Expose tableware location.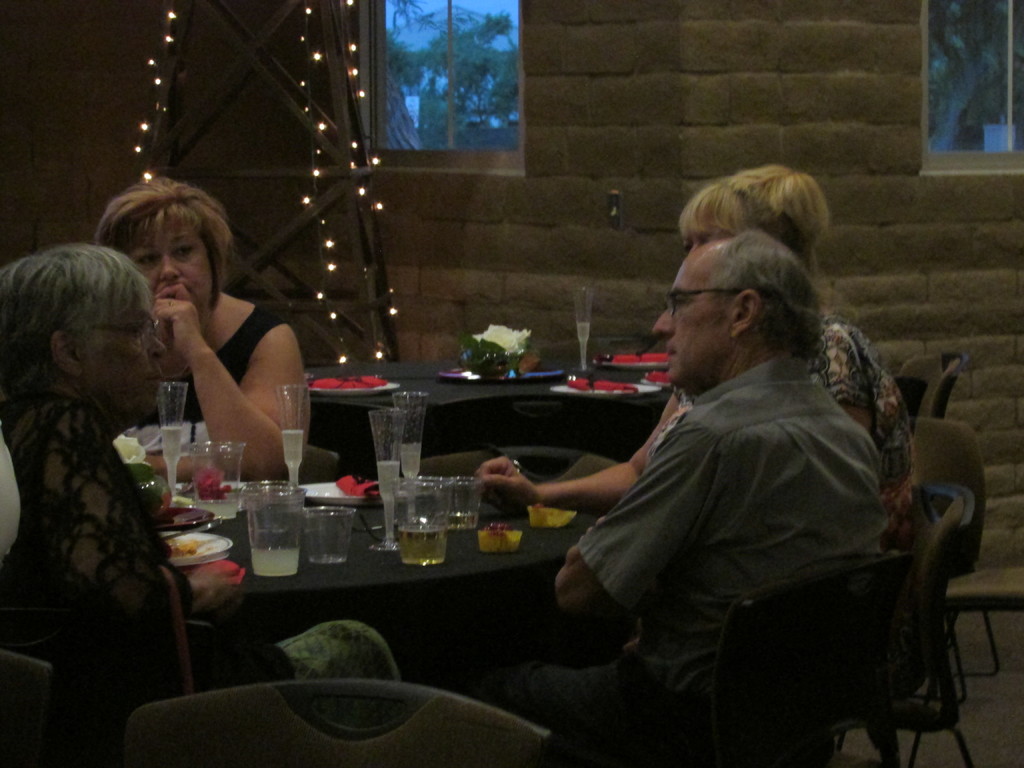
Exposed at <bbox>640, 375, 674, 388</bbox>.
